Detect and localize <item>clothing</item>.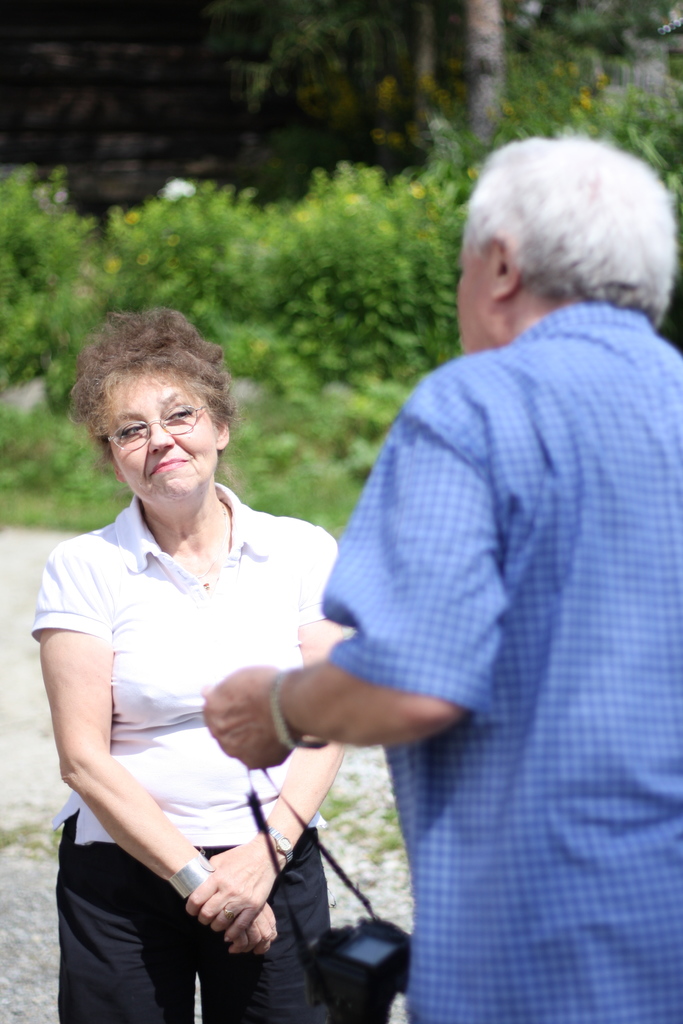
Localized at x1=61, y1=451, x2=324, y2=988.
